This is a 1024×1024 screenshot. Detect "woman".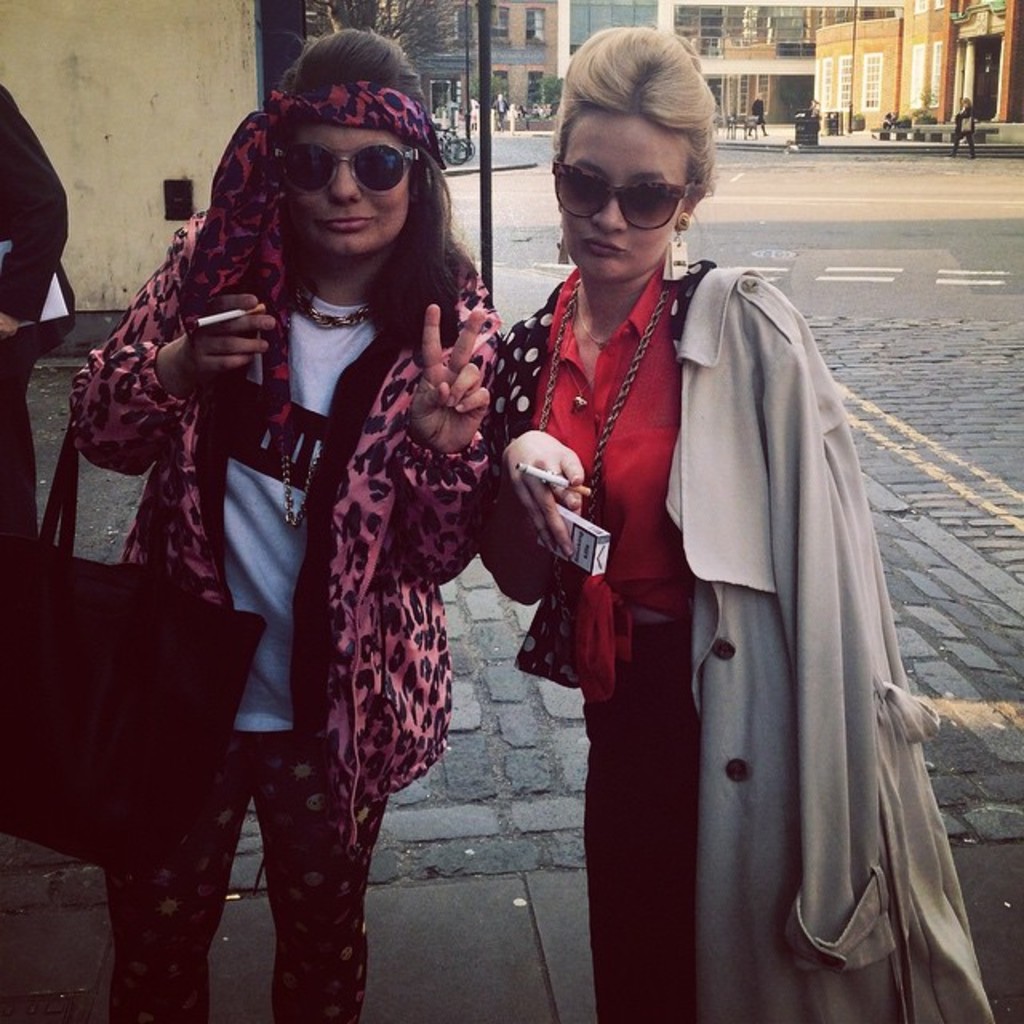
box(475, 27, 998, 1022).
